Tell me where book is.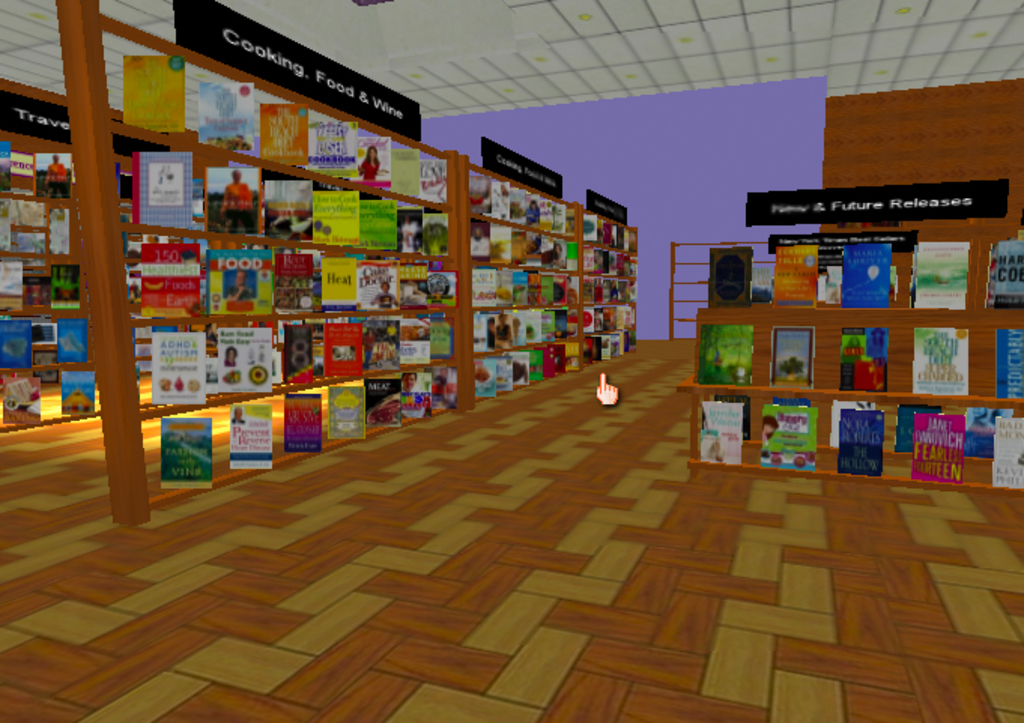
book is at [left=432, top=314, right=454, bottom=359].
